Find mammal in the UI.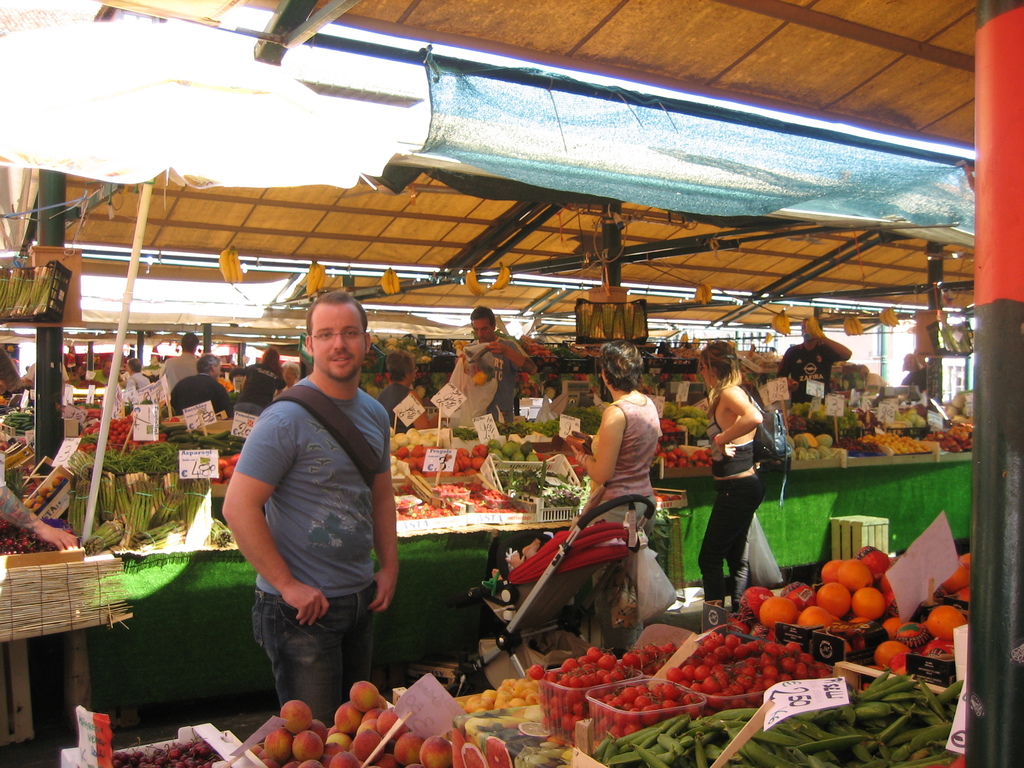
UI element at crop(0, 470, 79, 554).
